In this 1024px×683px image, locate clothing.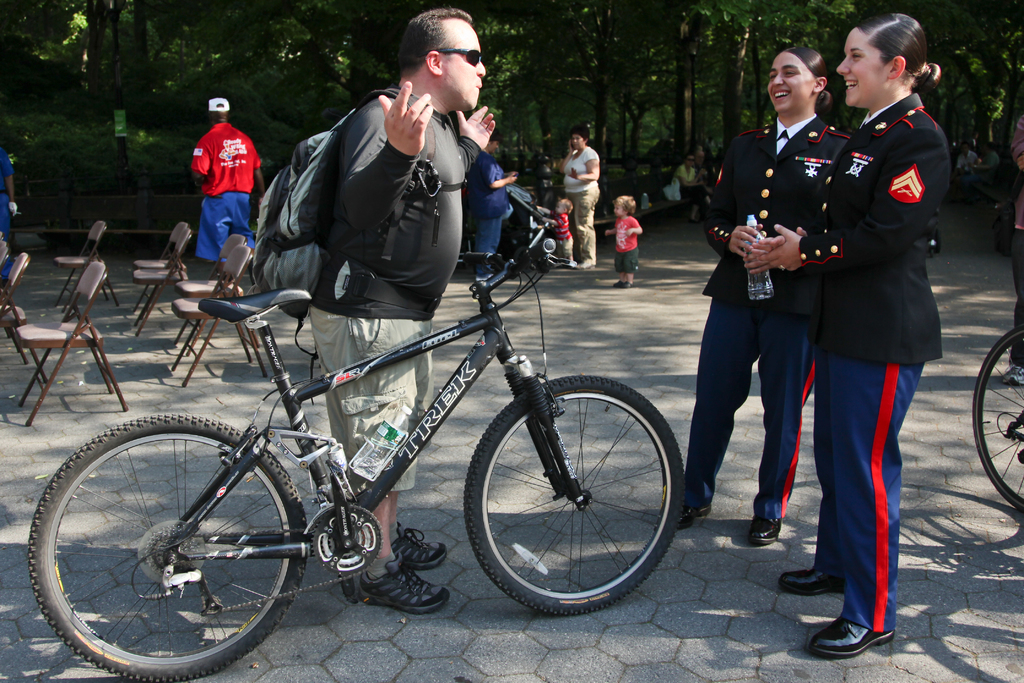
Bounding box: [x1=660, y1=177, x2=682, y2=218].
